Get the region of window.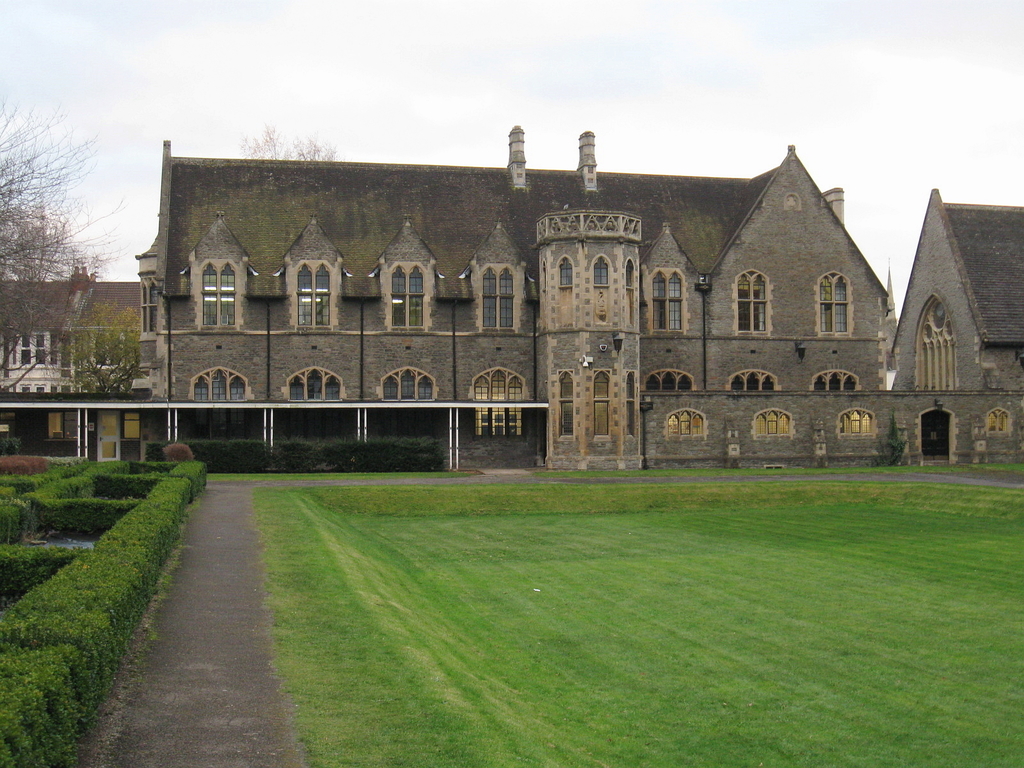
BBox(739, 273, 769, 333).
